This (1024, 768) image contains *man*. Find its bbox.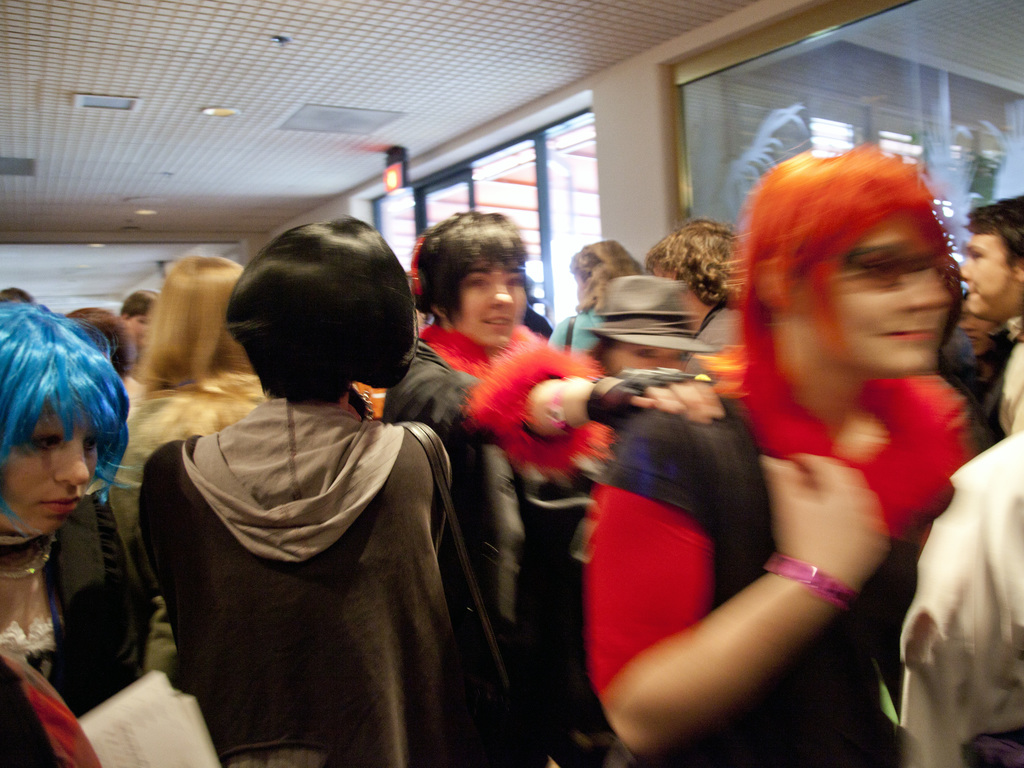
detection(959, 198, 1023, 449).
